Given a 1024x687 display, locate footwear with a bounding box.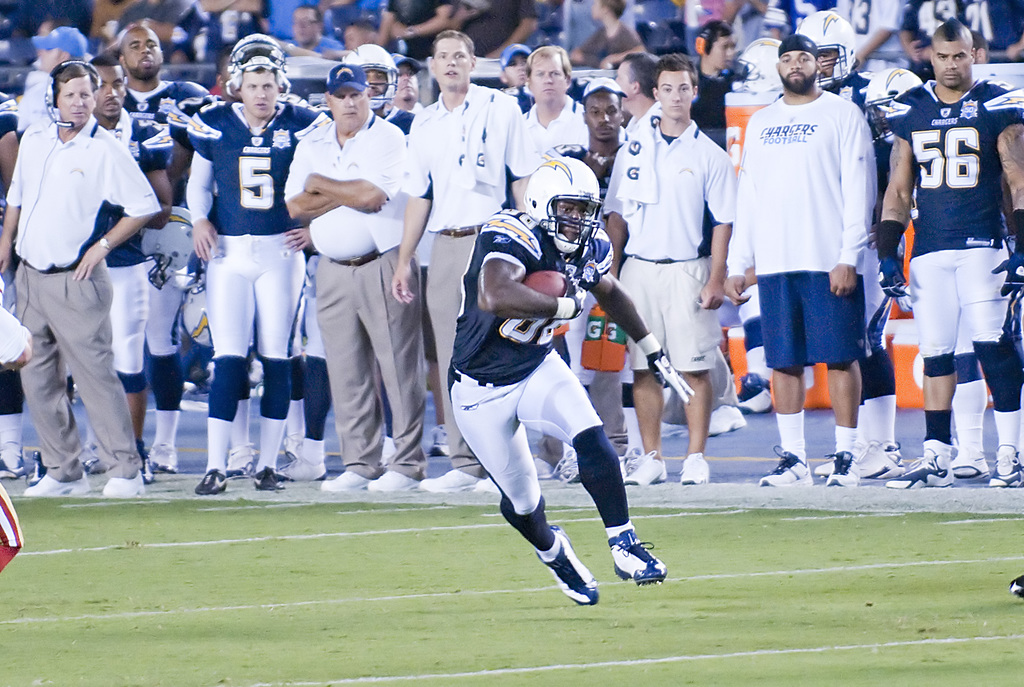
Located: <box>417,468,484,490</box>.
